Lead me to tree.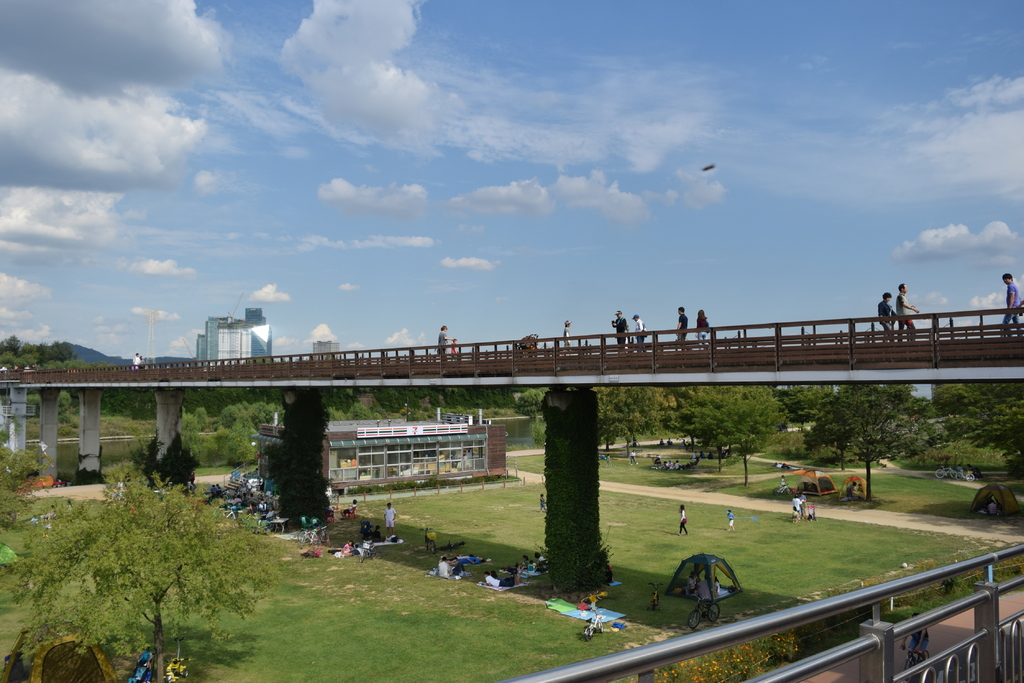
Lead to 696:385:786:485.
